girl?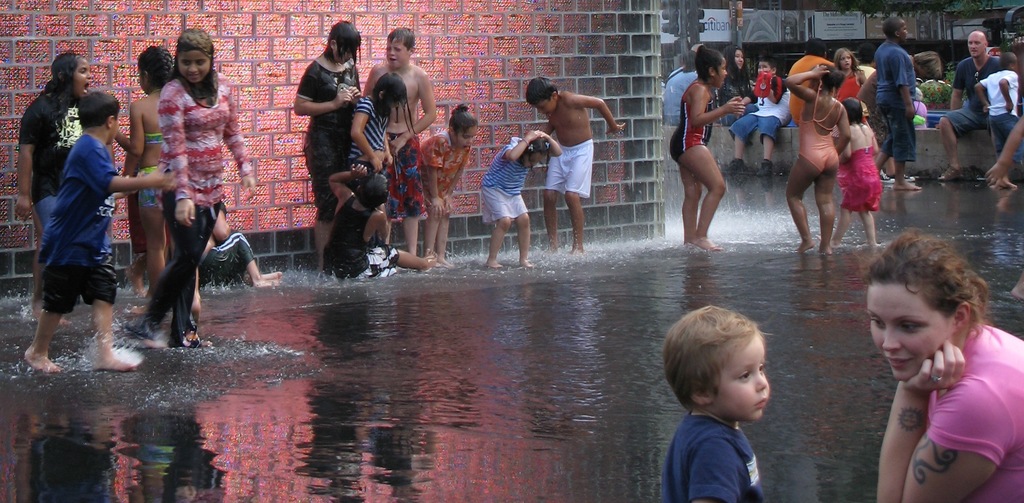
bbox=(20, 52, 89, 321)
